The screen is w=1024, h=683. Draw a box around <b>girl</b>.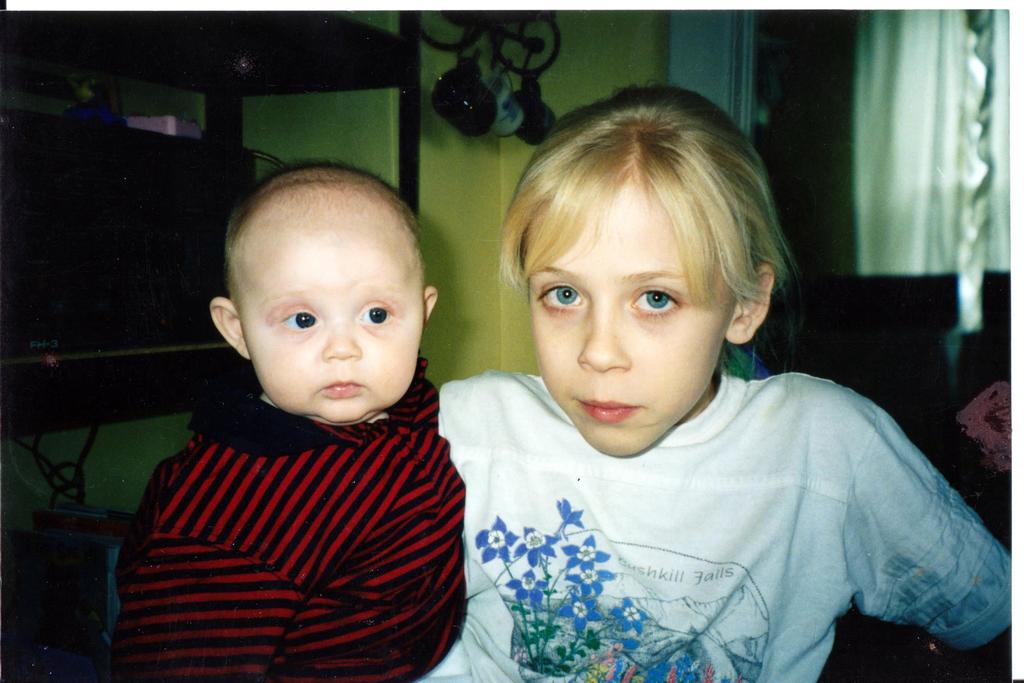
locate(433, 80, 1014, 682).
